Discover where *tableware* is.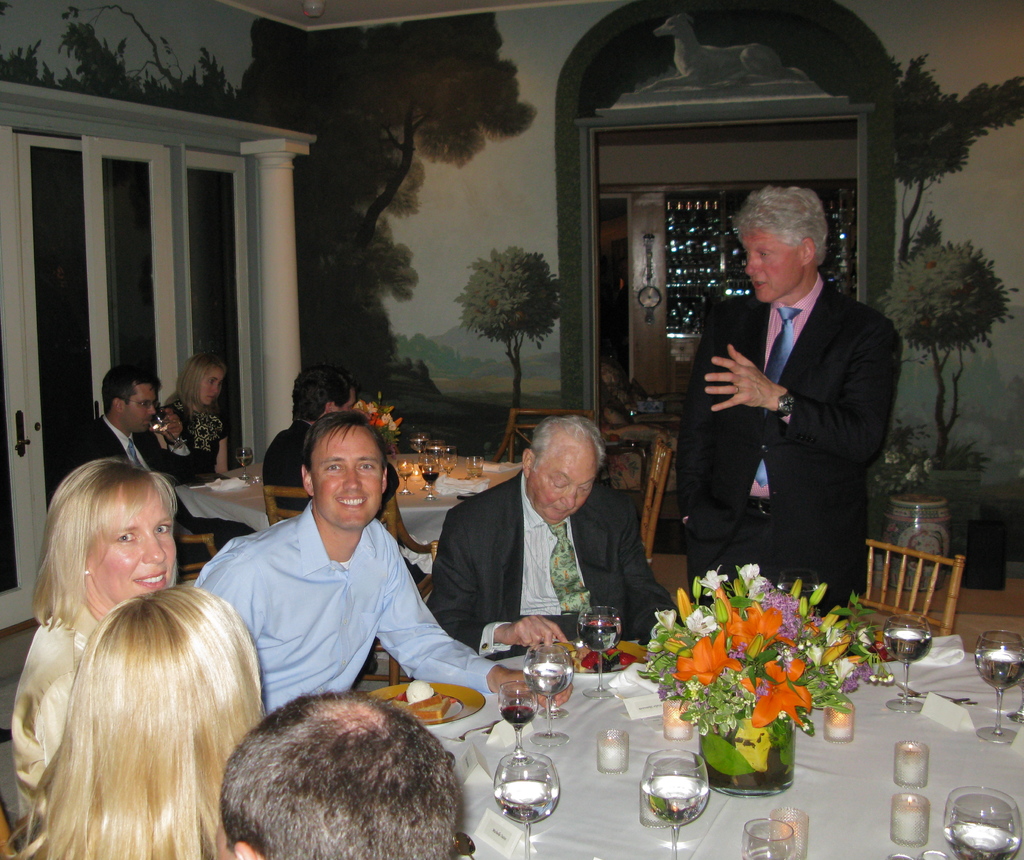
Discovered at locate(889, 790, 929, 846).
